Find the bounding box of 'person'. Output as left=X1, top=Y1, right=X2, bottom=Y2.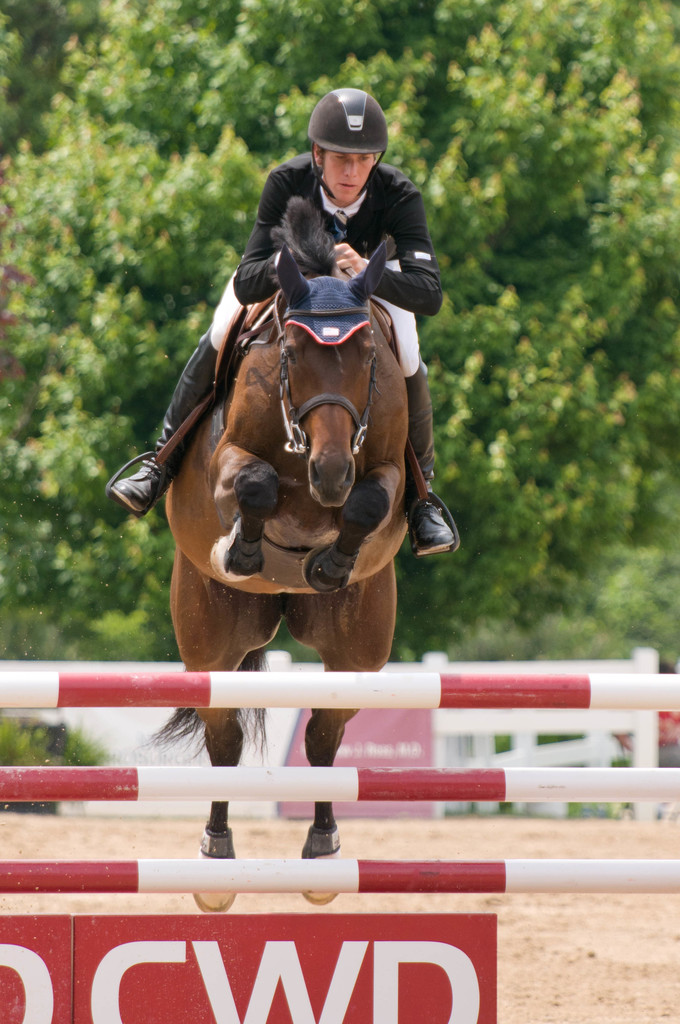
left=120, top=88, right=445, bottom=548.
